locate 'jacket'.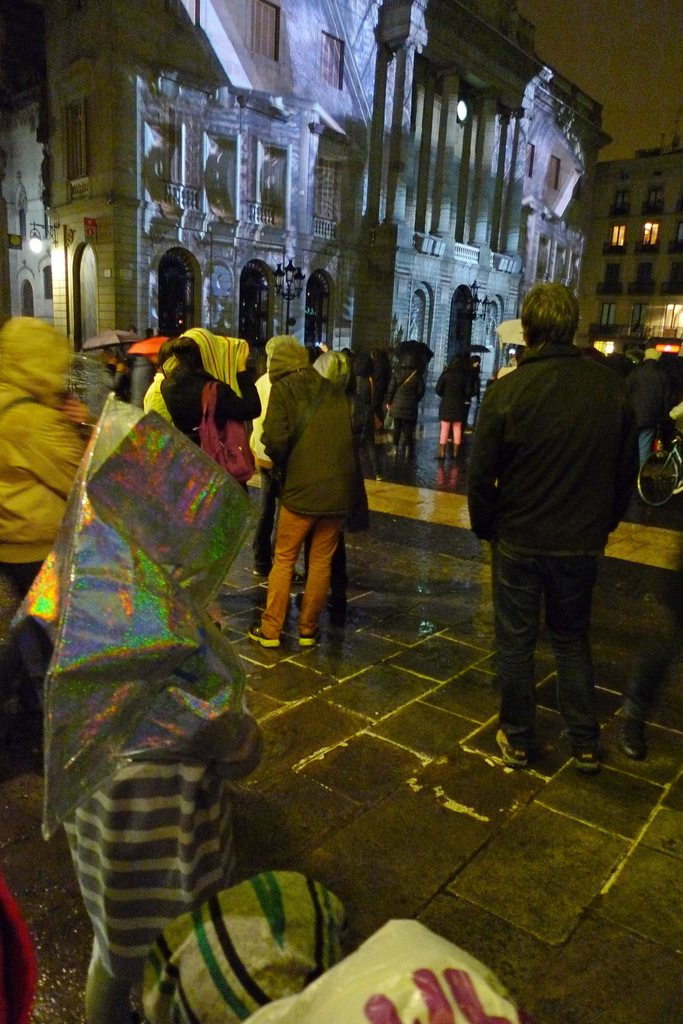
Bounding box: x1=0, y1=308, x2=89, y2=567.
